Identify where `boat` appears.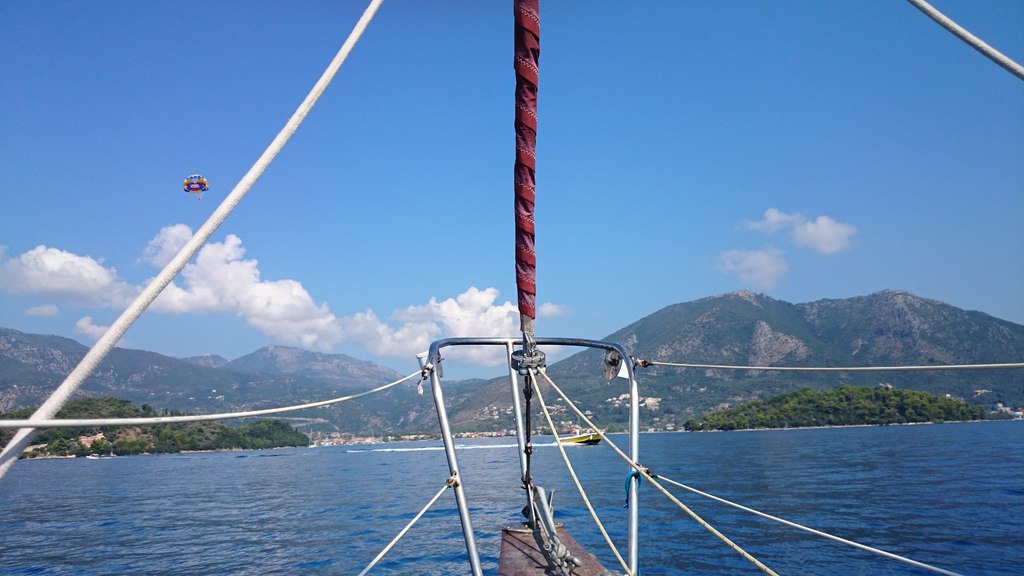
Appears at 0,0,1023,575.
